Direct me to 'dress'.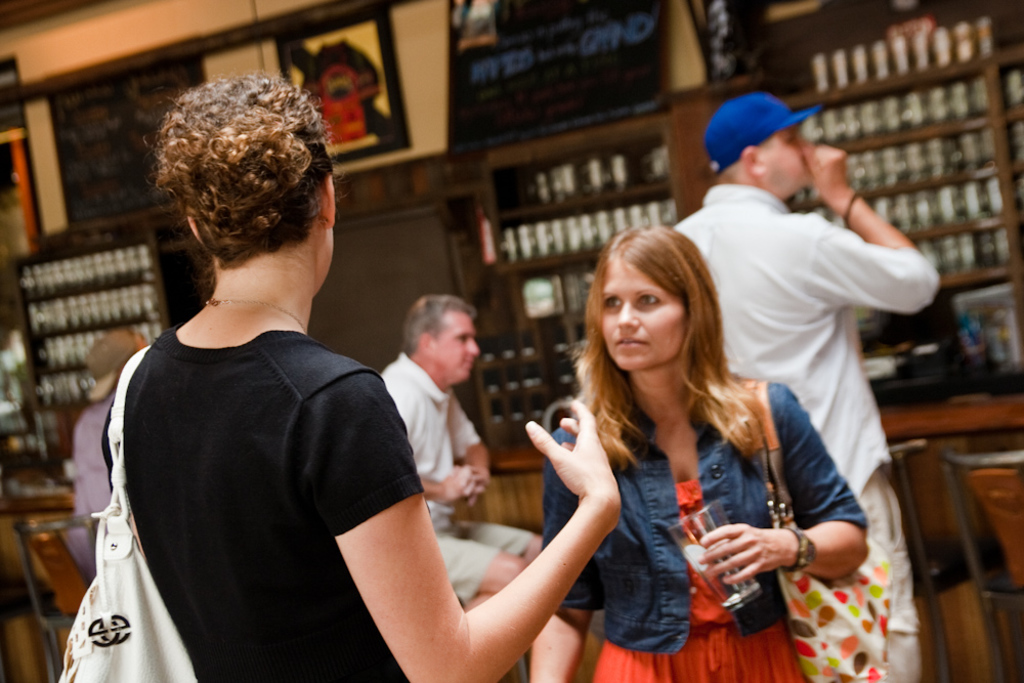
Direction: bbox=[539, 375, 869, 682].
